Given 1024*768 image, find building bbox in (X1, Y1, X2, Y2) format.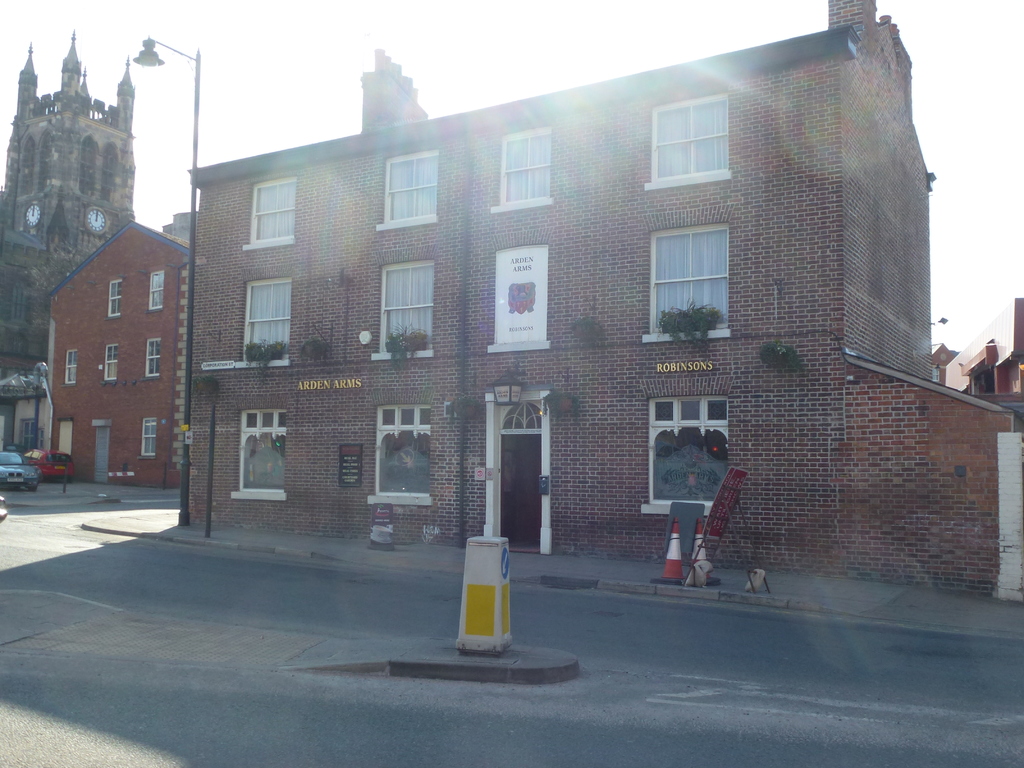
(936, 285, 1023, 401).
